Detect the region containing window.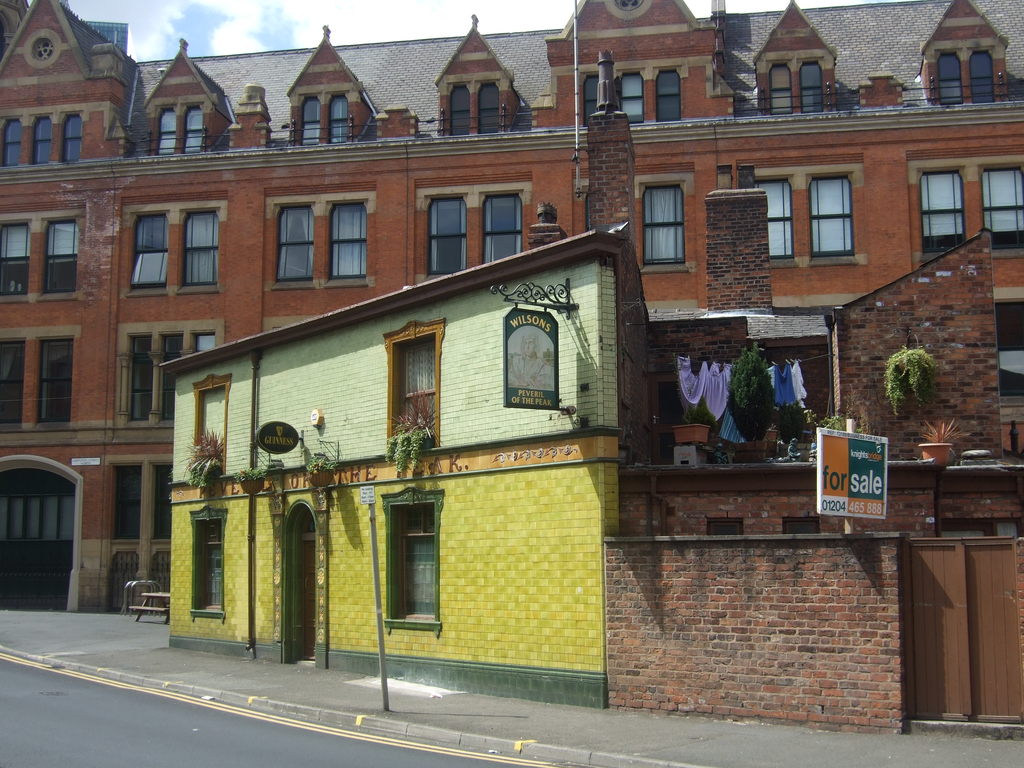
<region>0, 228, 31, 297</region>.
